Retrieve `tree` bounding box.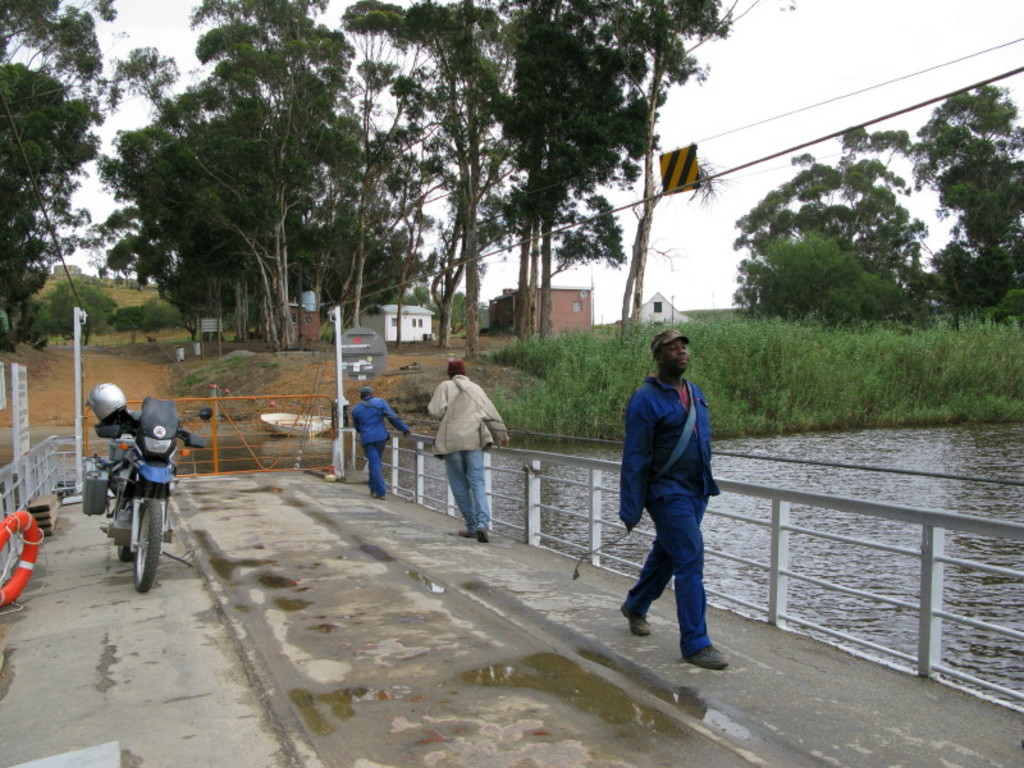
Bounding box: box(901, 83, 1023, 317).
